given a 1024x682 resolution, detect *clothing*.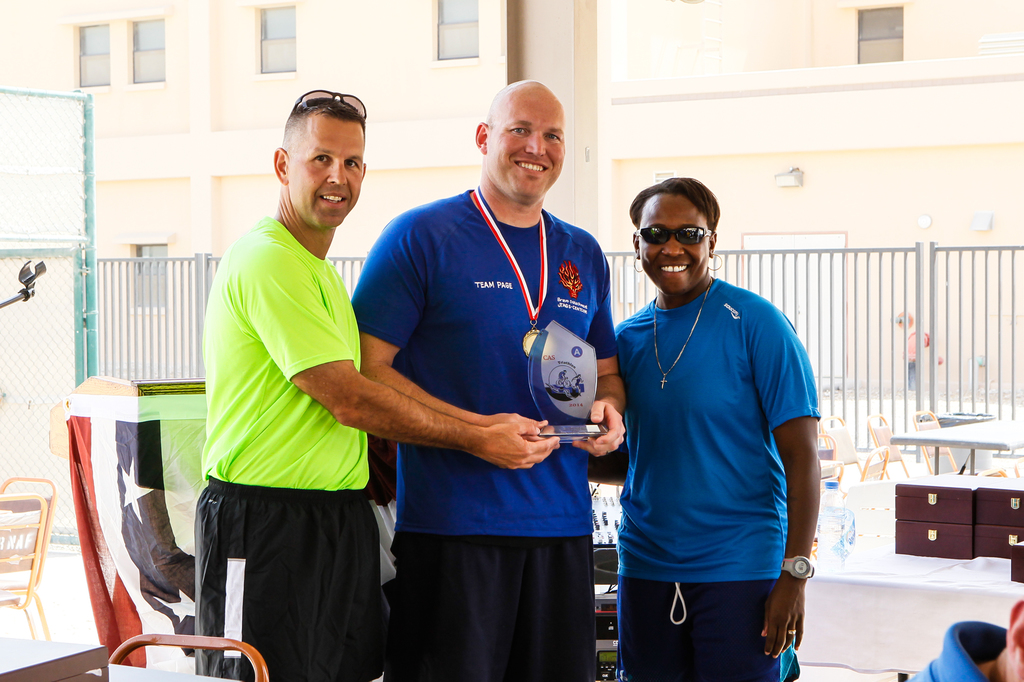
left=342, top=185, right=619, bottom=681.
